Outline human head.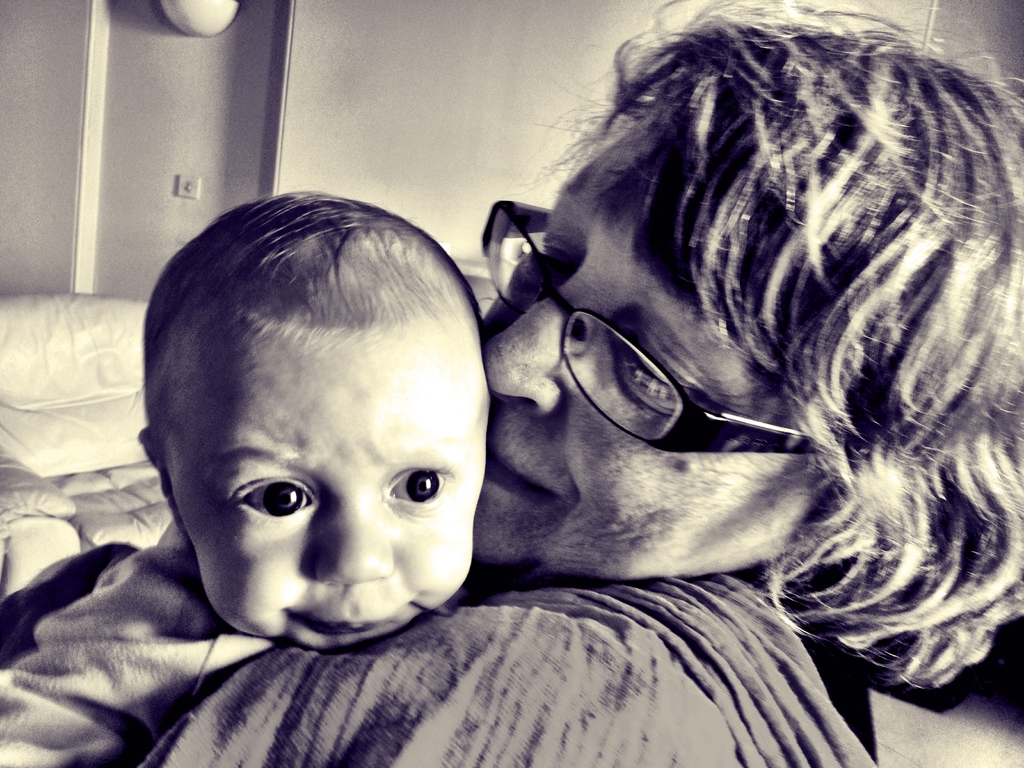
Outline: box=[480, 22, 1023, 580].
